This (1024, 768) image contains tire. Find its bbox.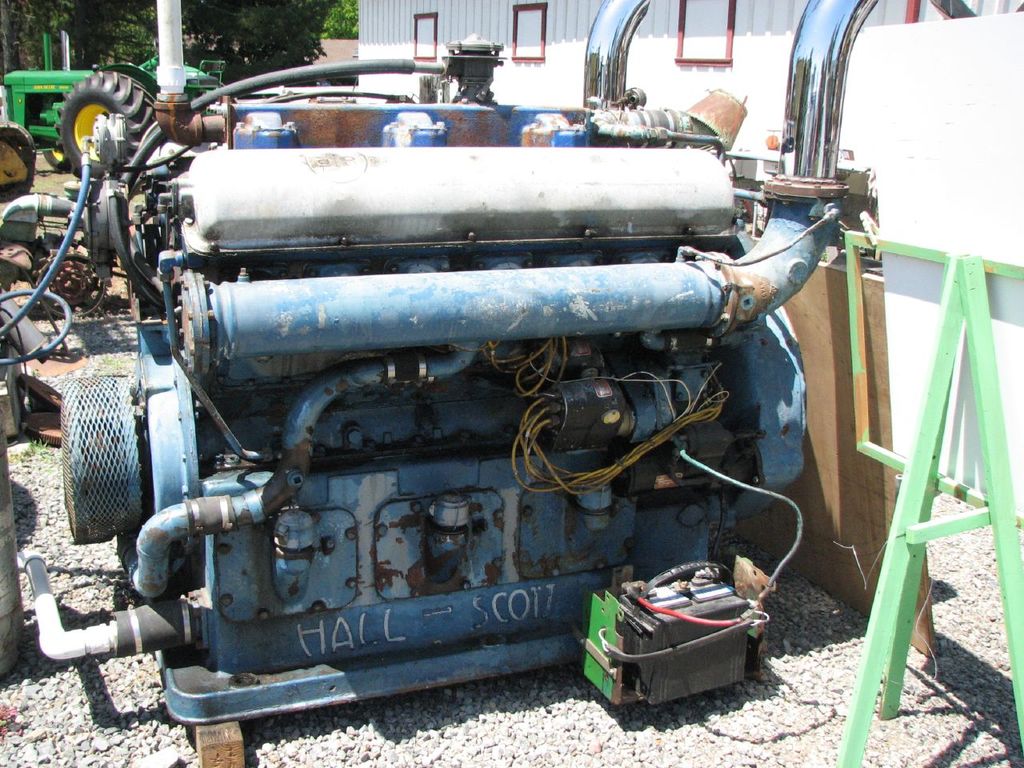
left=0, top=120, right=35, bottom=151.
